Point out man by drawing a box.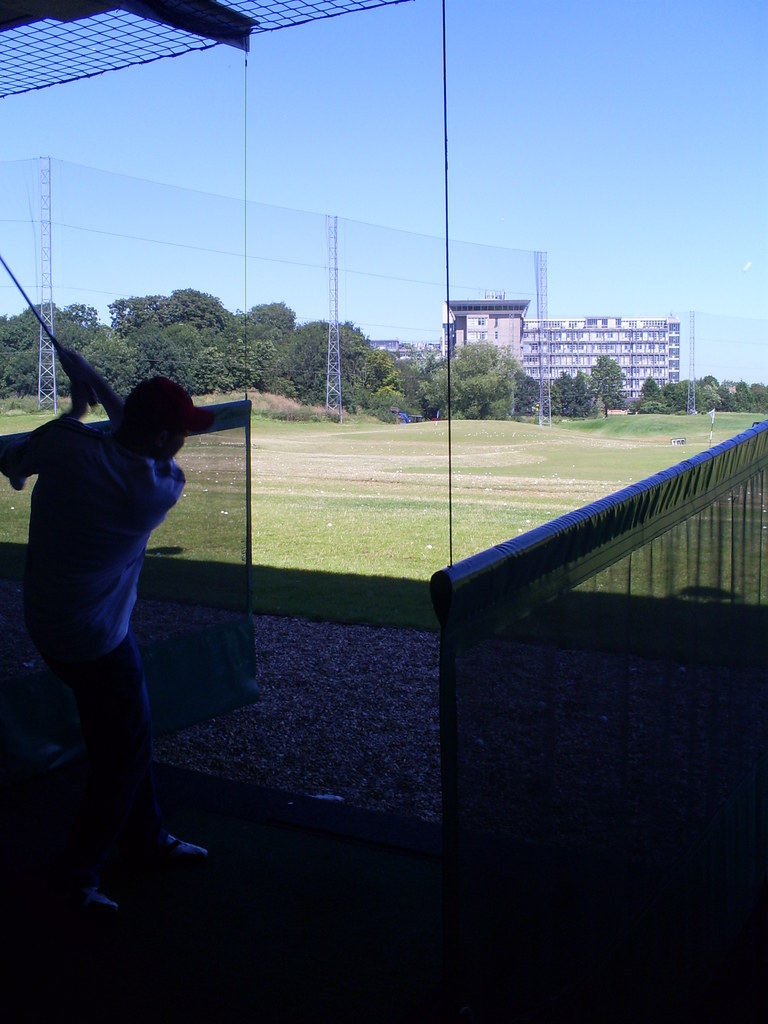
10,316,248,897.
